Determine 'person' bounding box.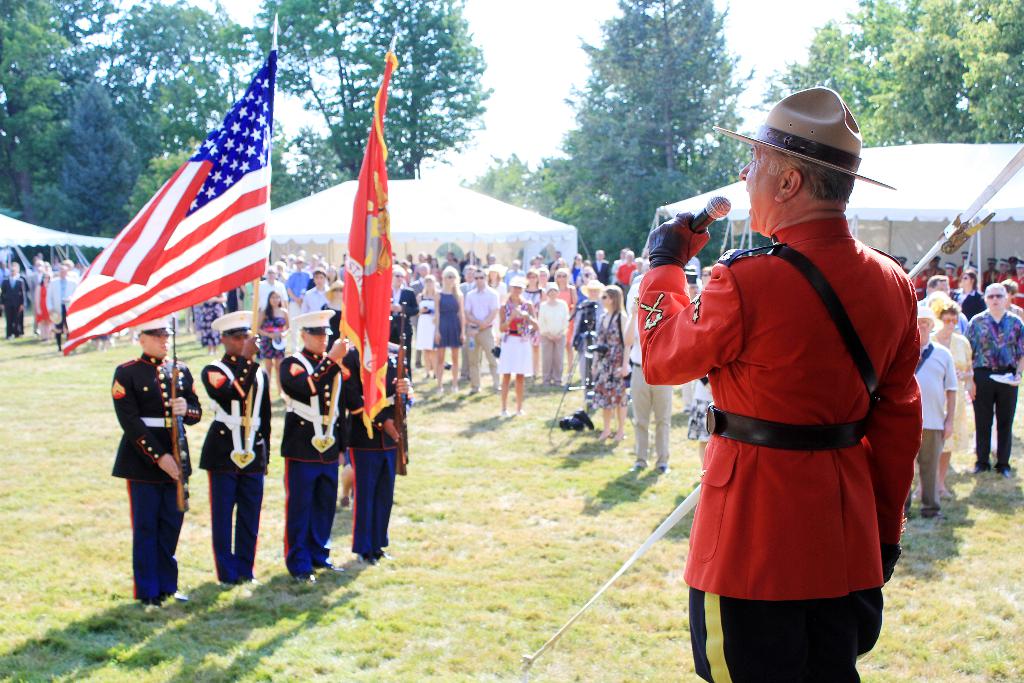
Determined: box=[920, 319, 952, 514].
